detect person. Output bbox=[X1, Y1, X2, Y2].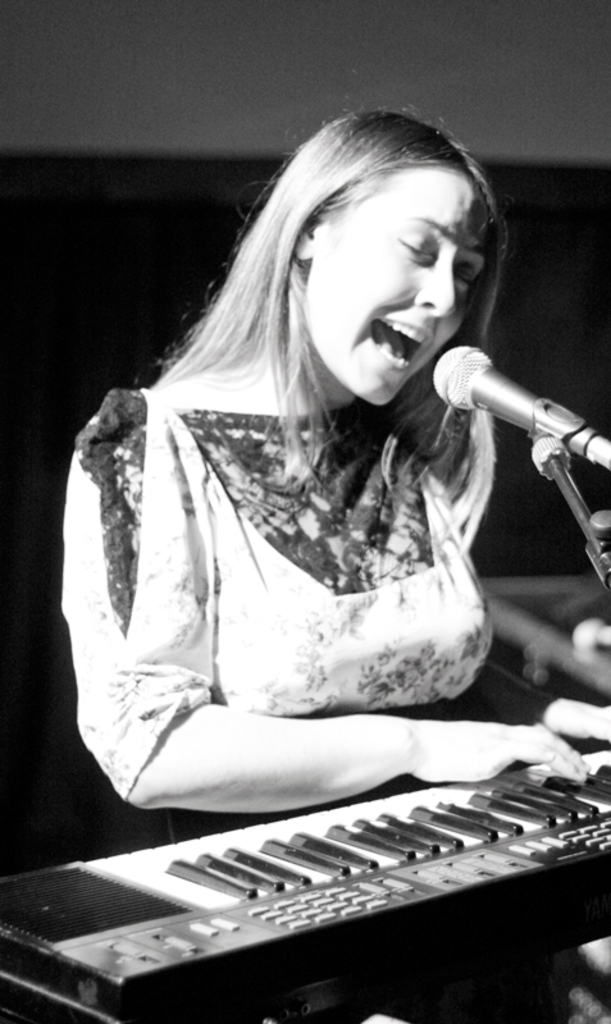
bbox=[69, 67, 593, 936].
